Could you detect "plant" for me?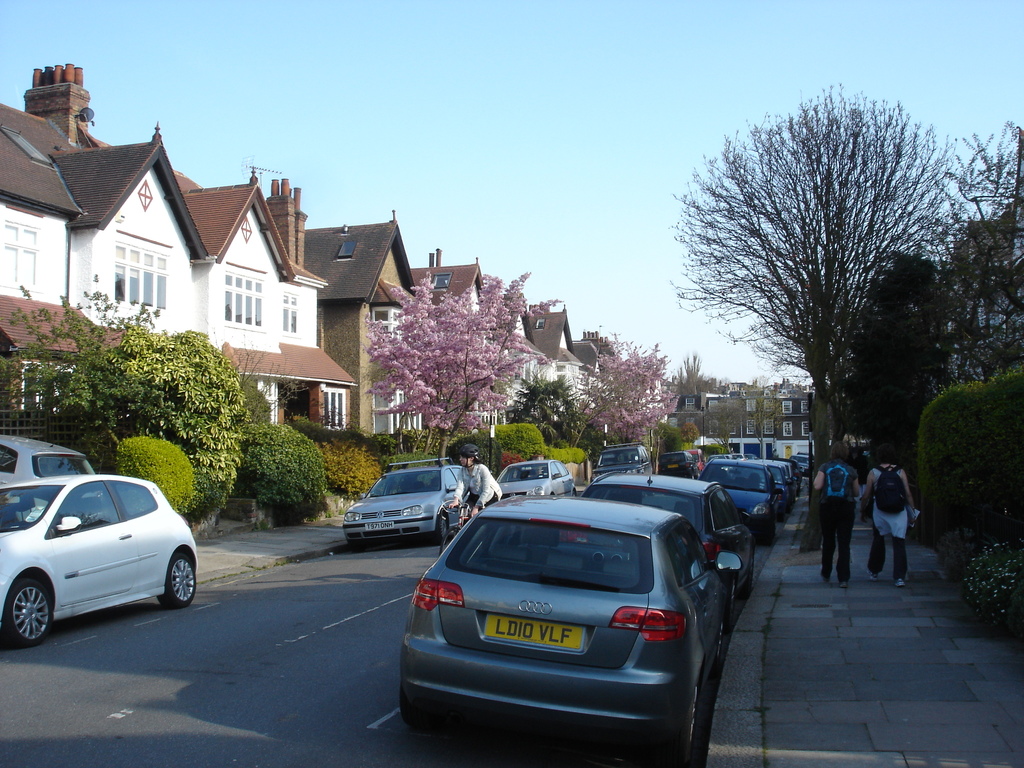
Detection result: {"left": 116, "top": 435, "right": 207, "bottom": 523}.
